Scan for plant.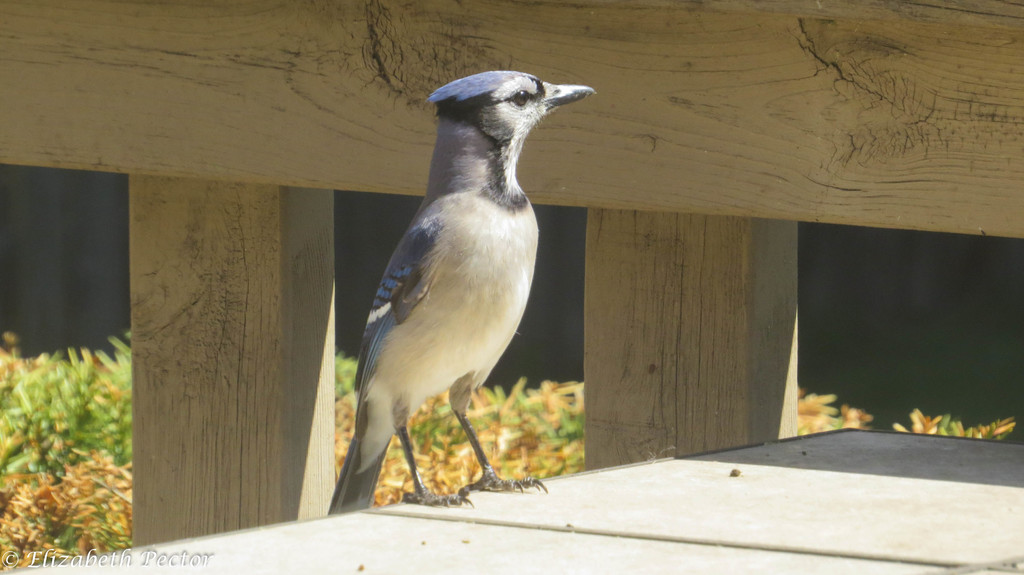
Scan result: select_region(365, 430, 423, 512).
